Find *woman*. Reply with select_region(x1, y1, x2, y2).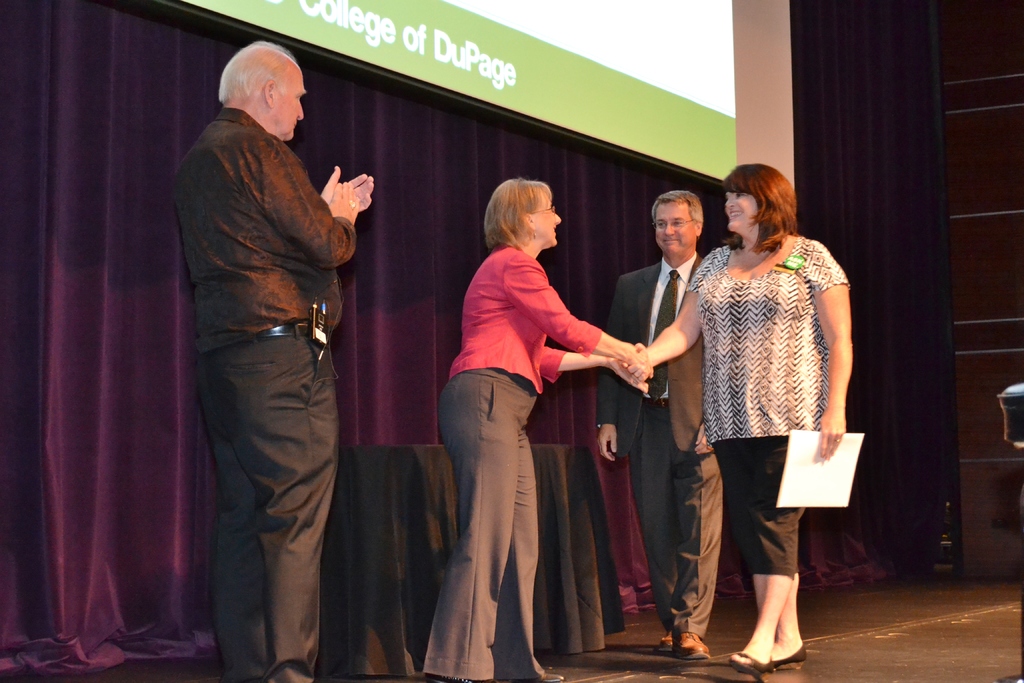
select_region(412, 177, 653, 681).
